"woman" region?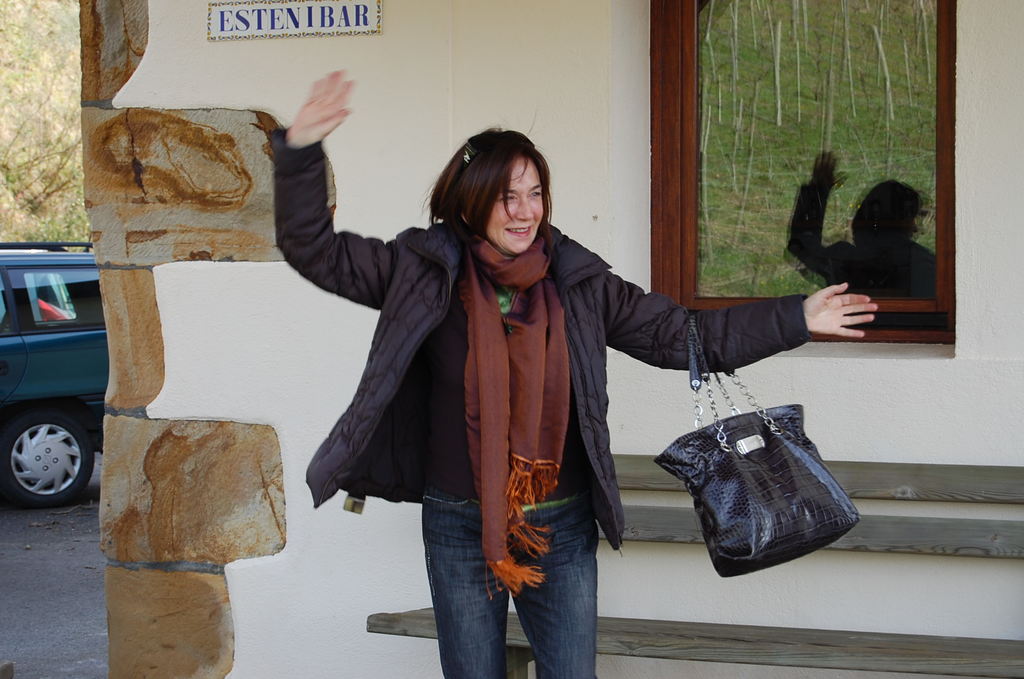
bbox=[829, 153, 946, 328]
